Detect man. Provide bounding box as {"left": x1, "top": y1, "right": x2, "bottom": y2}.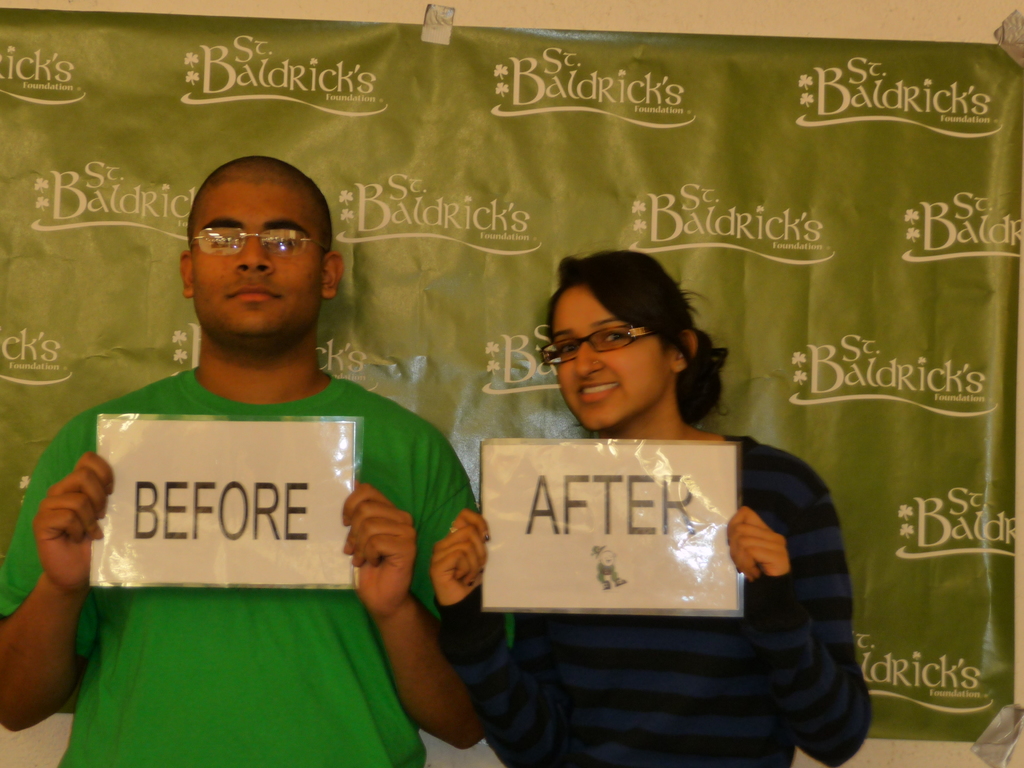
{"left": 0, "top": 150, "right": 518, "bottom": 767}.
